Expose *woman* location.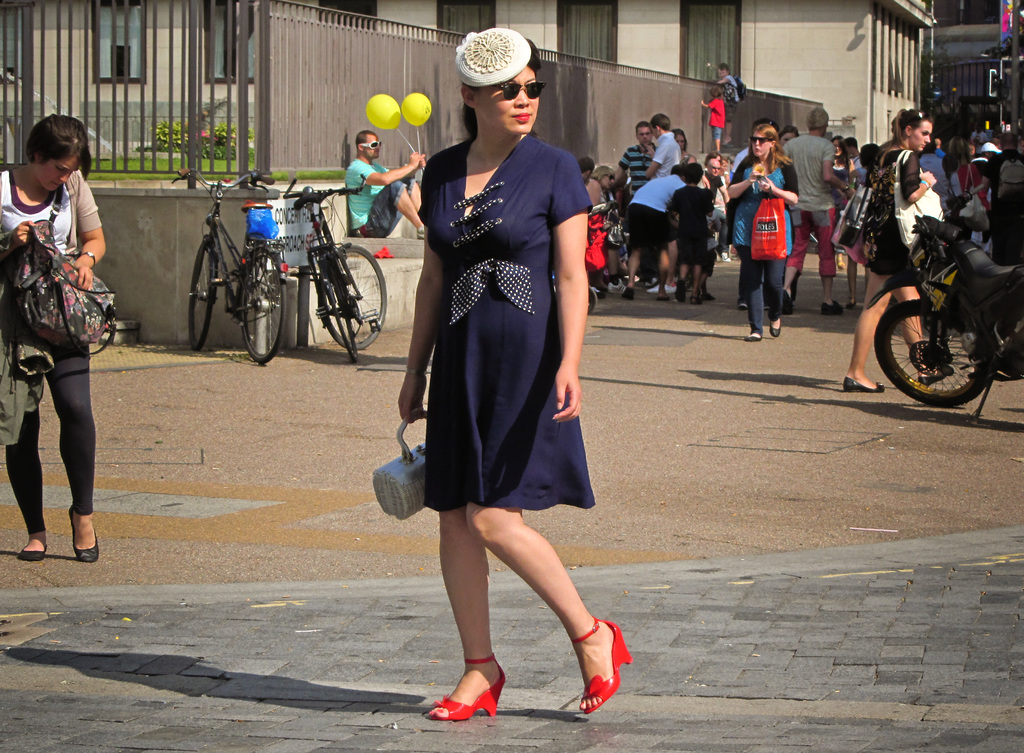
Exposed at l=593, t=166, r=618, b=204.
